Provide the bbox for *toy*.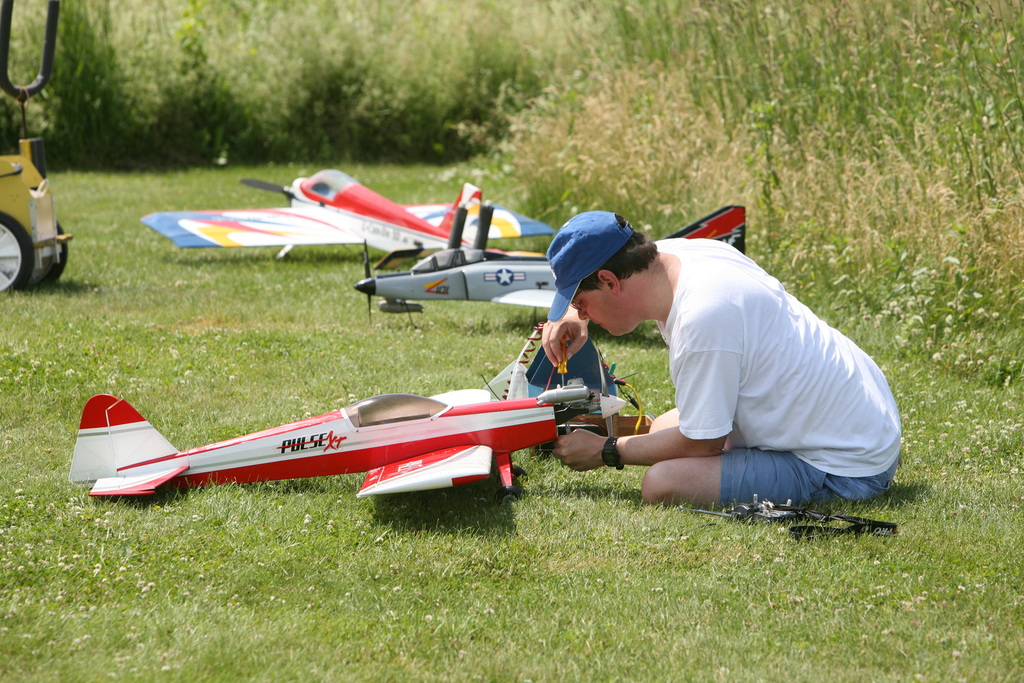
(694,494,898,543).
